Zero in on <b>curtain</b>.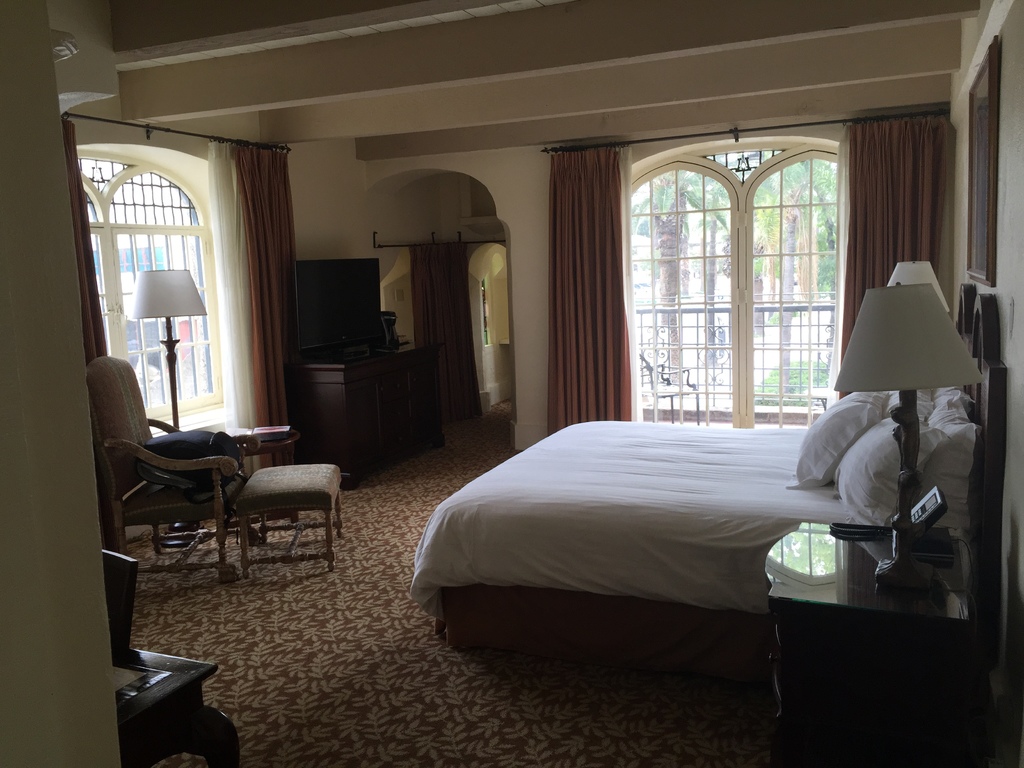
Zeroed in: {"x1": 237, "y1": 140, "x2": 297, "y2": 464}.
